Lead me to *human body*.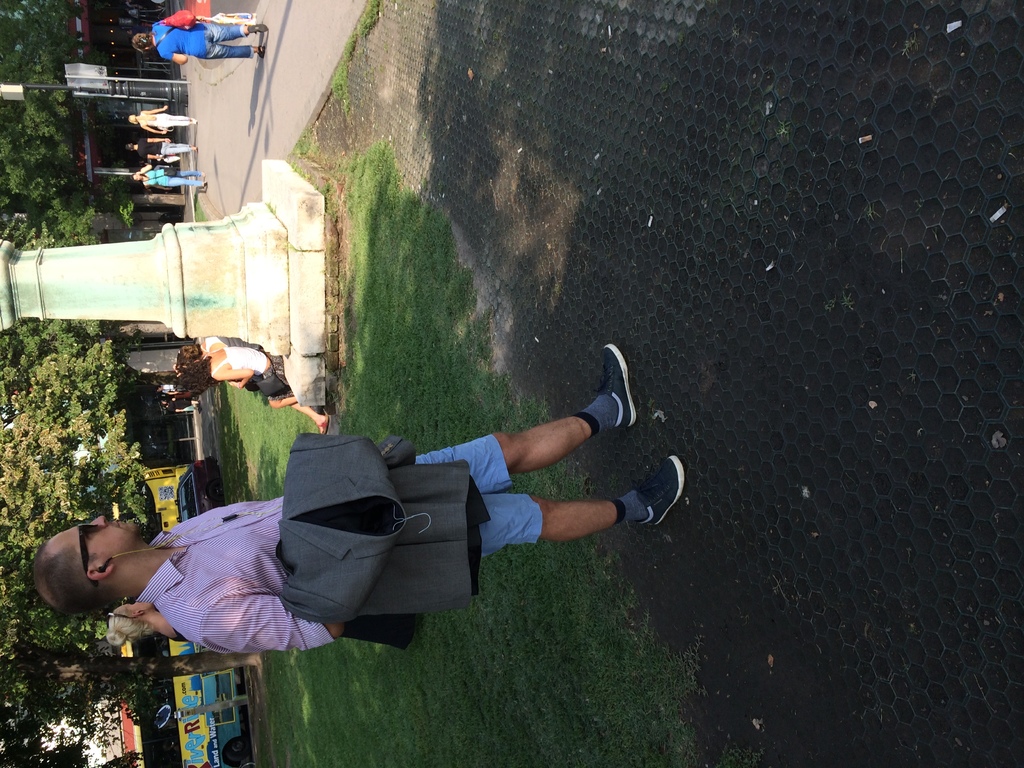
Lead to pyautogui.locateOnScreen(178, 346, 329, 433).
